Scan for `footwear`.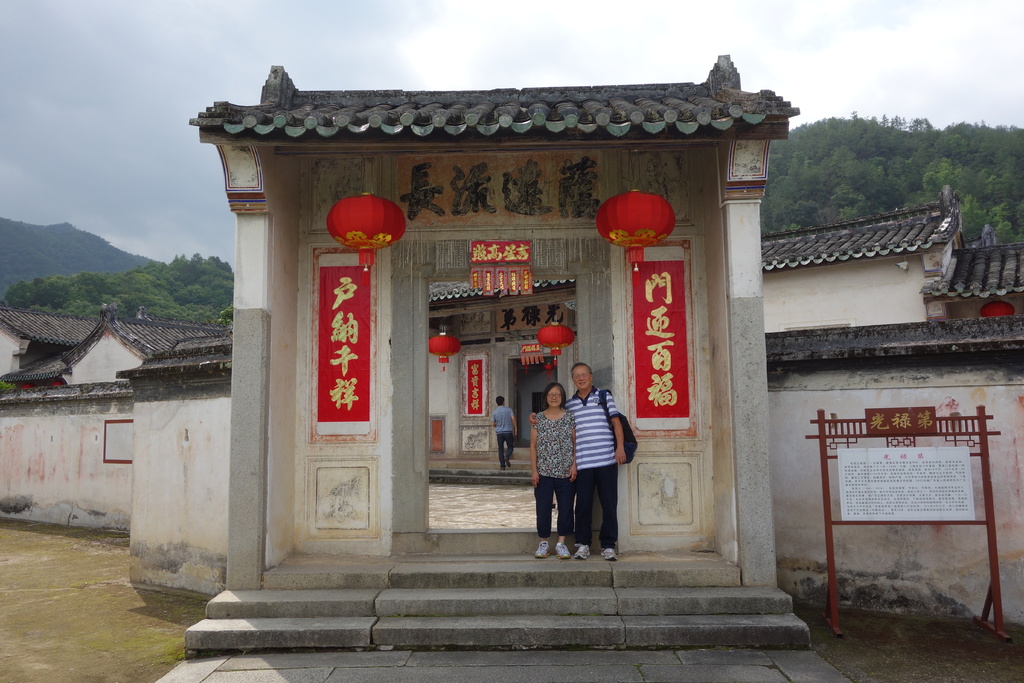
Scan result: 554 541 577 561.
